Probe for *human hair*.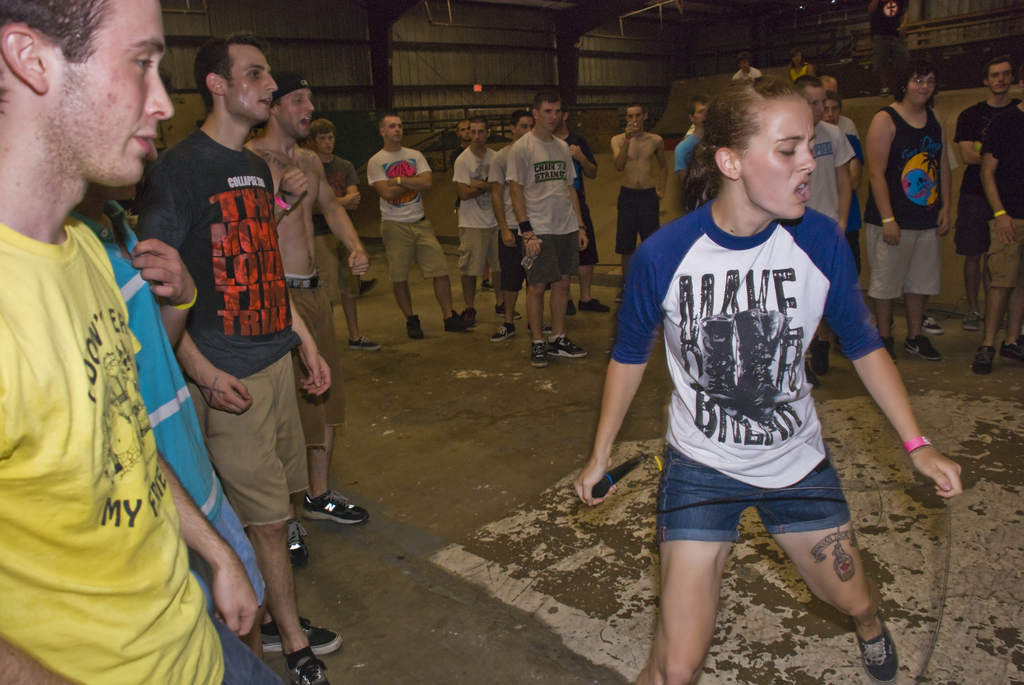
Probe result: (984, 54, 1015, 83).
